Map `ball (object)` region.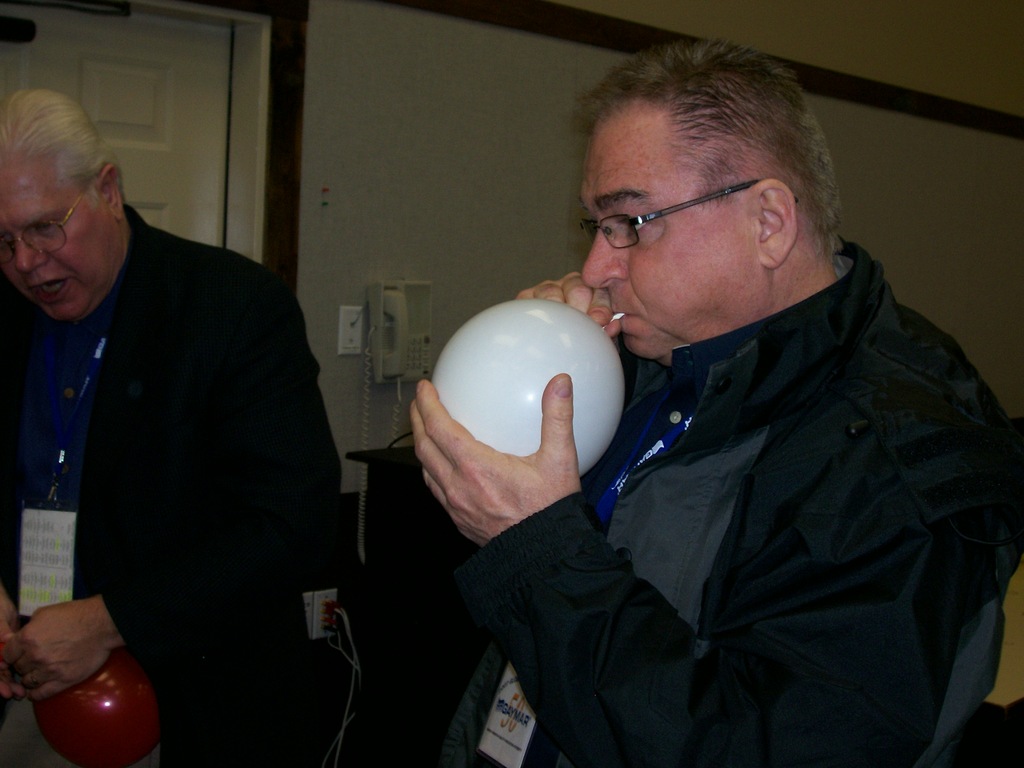
Mapped to [x1=435, y1=302, x2=626, y2=474].
